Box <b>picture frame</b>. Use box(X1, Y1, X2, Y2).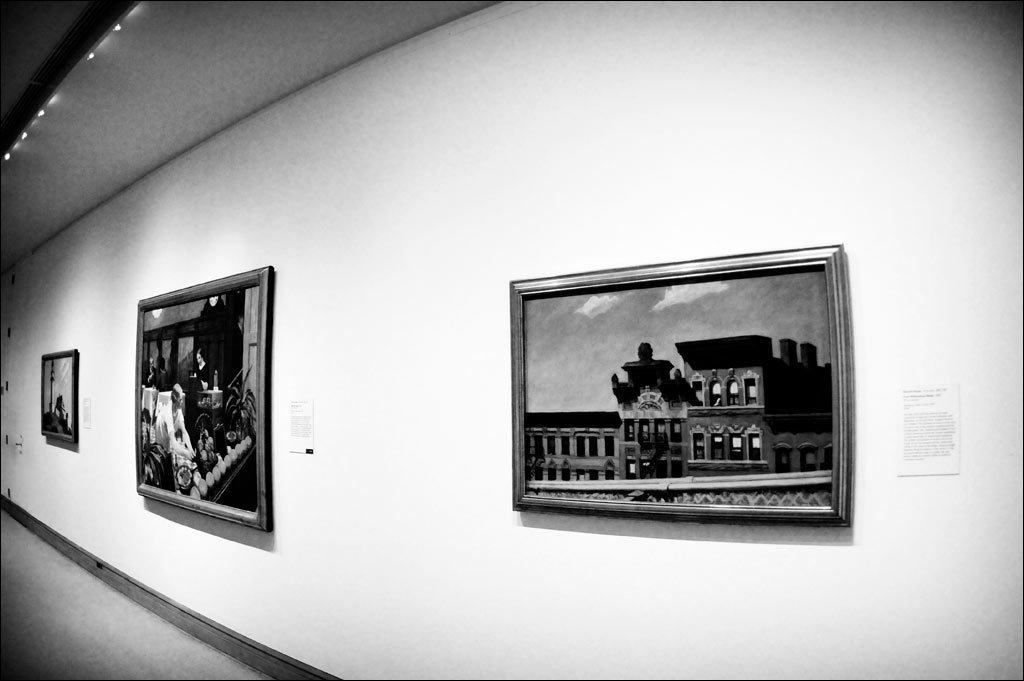
box(130, 262, 276, 531).
